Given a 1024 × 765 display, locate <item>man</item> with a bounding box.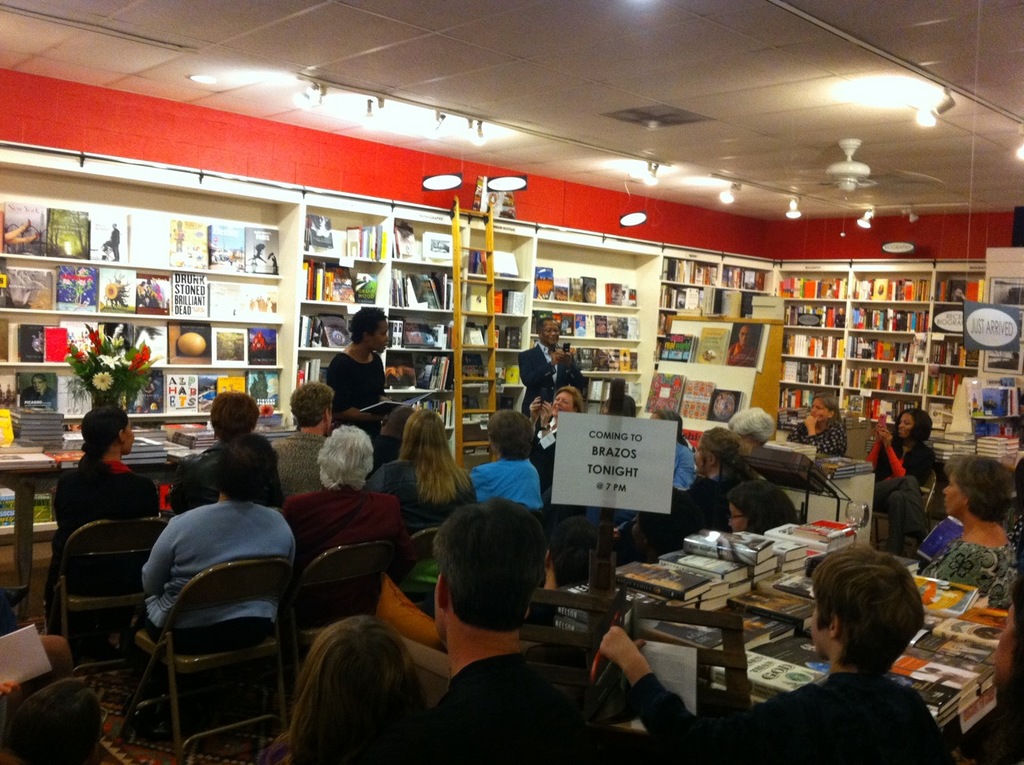
Located: pyautogui.locateOnScreen(518, 318, 581, 418).
